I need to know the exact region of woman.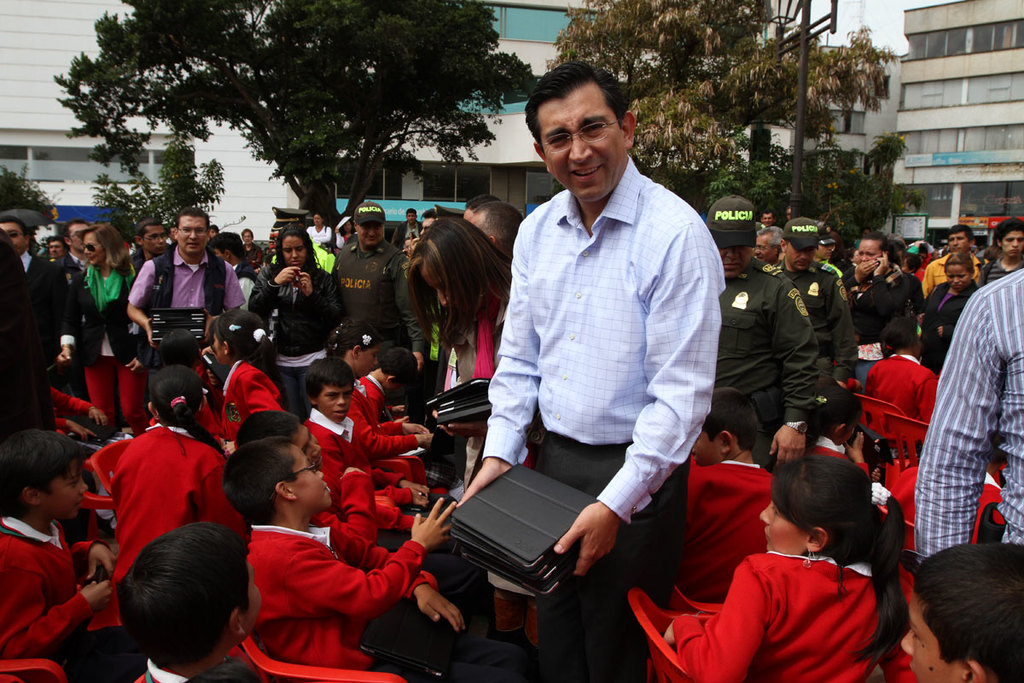
Region: rect(990, 218, 1023, 282).
